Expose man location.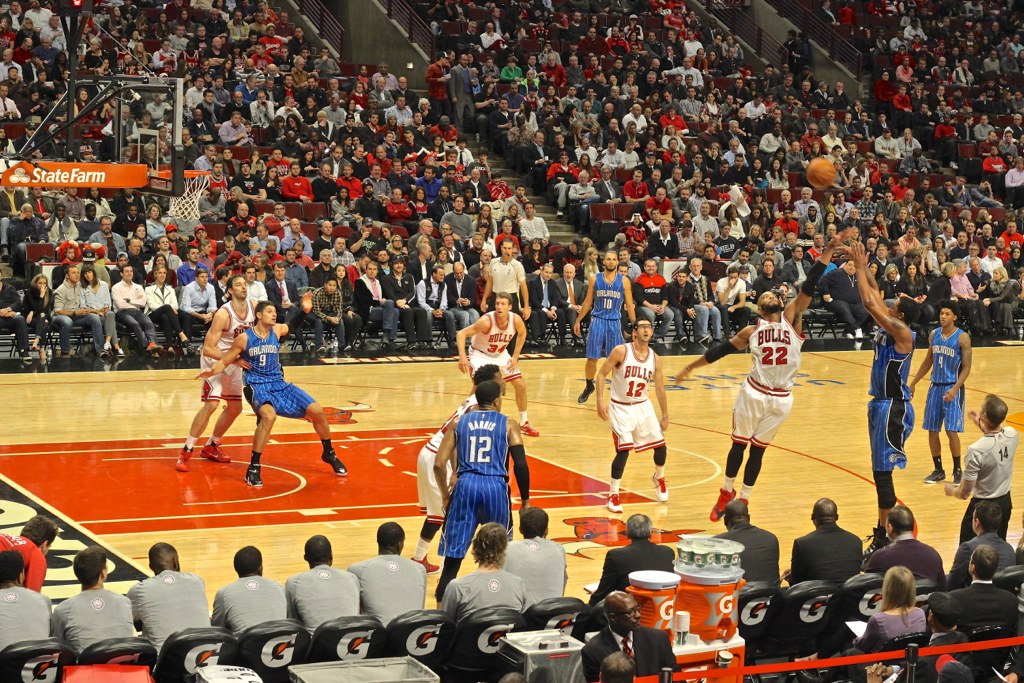
Exposed at x1=577 y1=136 x2=593 y2=165.
